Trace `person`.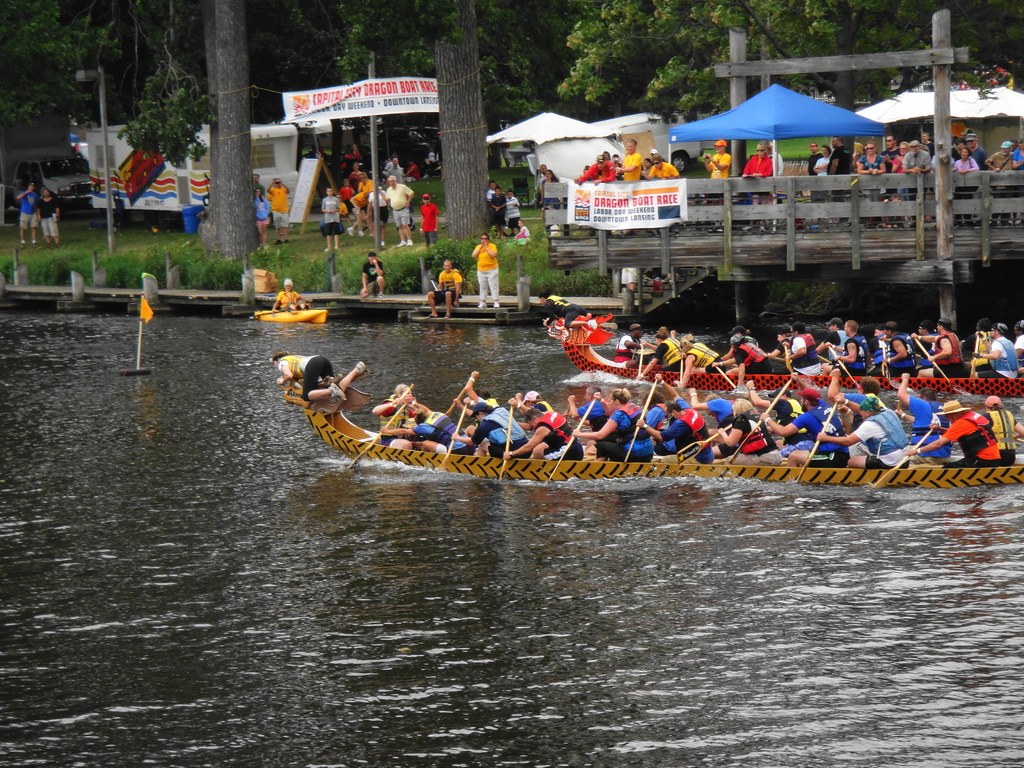
Traced to x1=262 y1=175 x2=290 y2=243.
